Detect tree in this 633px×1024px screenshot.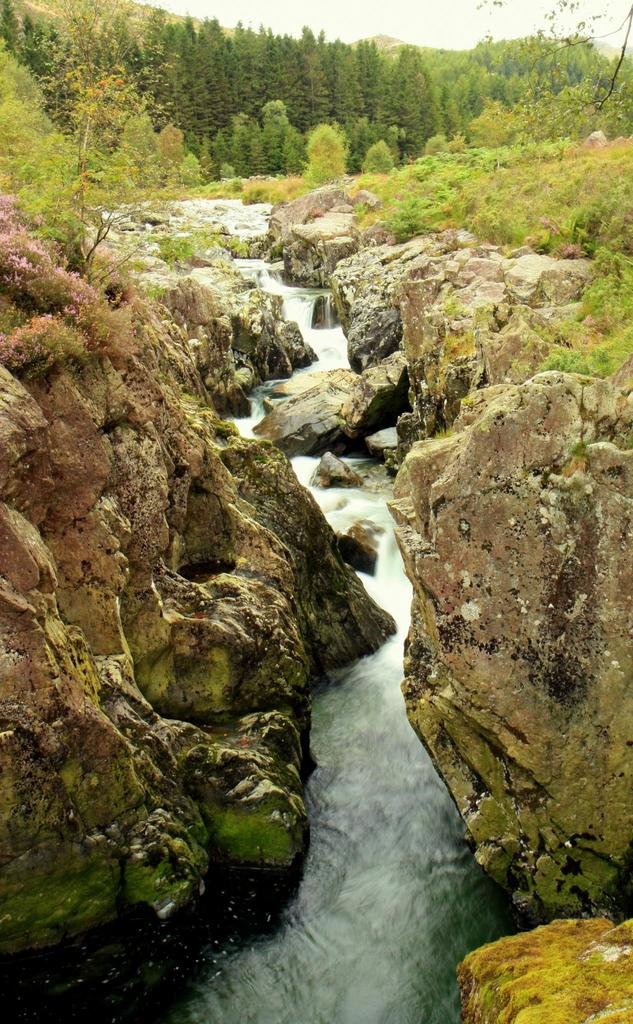
Detection: {"x1": 11, "y1": 0, "x2": 108, "y2": 156}.
